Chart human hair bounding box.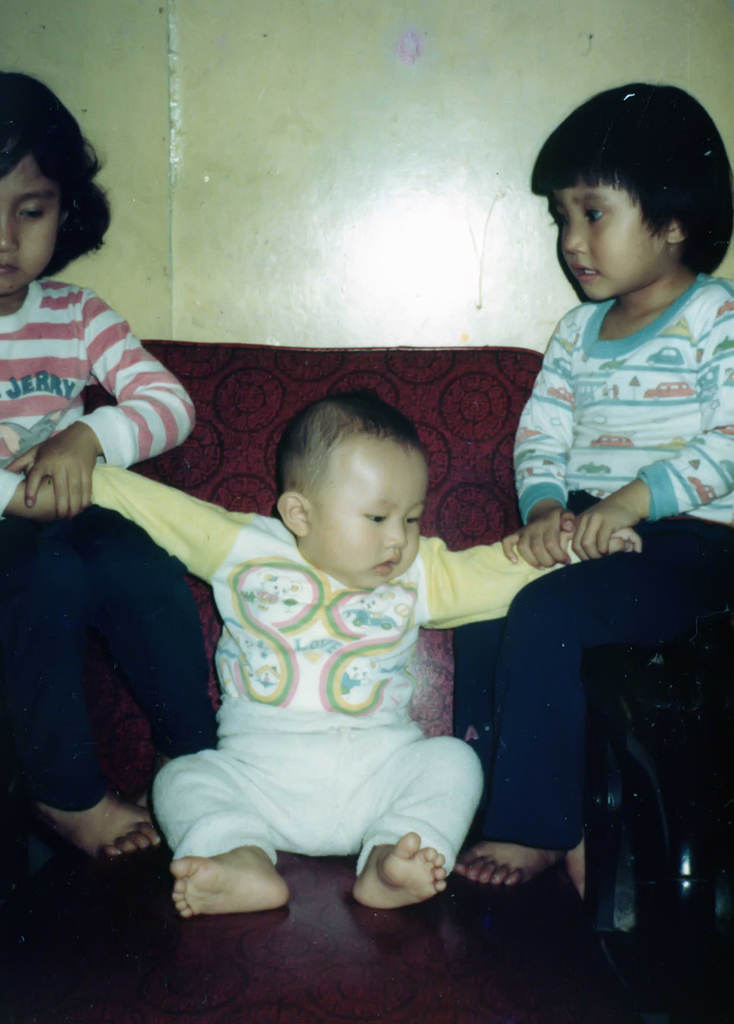
Charted: box=[0, 68, 113, 287].
